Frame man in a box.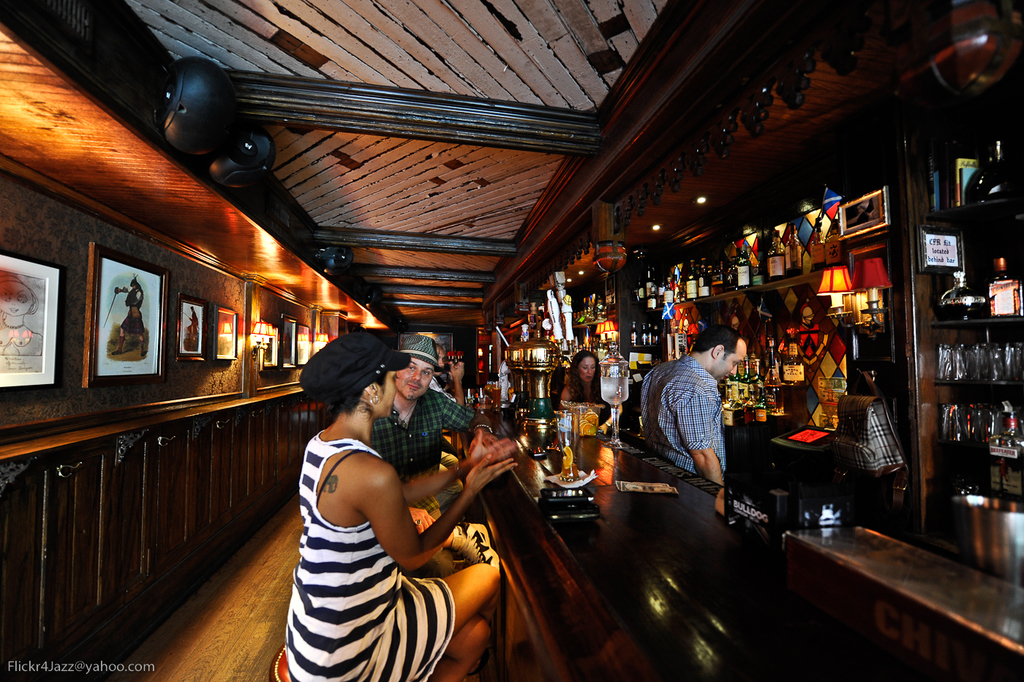
[634, 321, 751, 488].
